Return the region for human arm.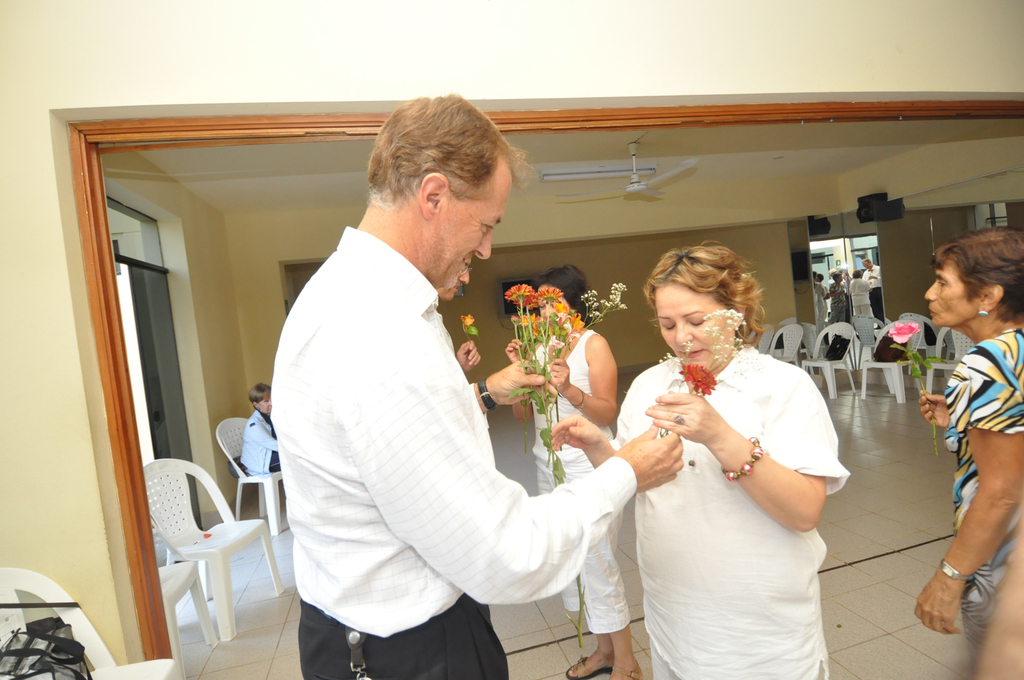
(x1=911, y1=364, x2=1023, y2=639).
